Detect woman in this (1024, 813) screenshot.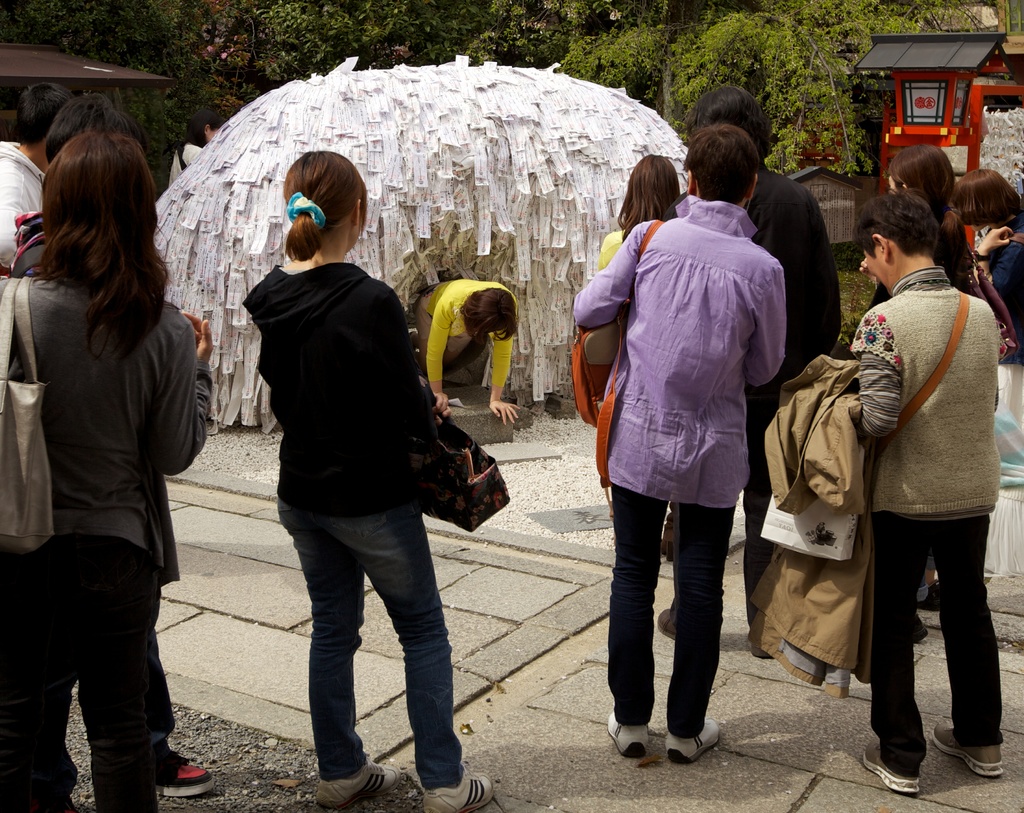
Detection: bbox=(242, 138, 506, 812).
